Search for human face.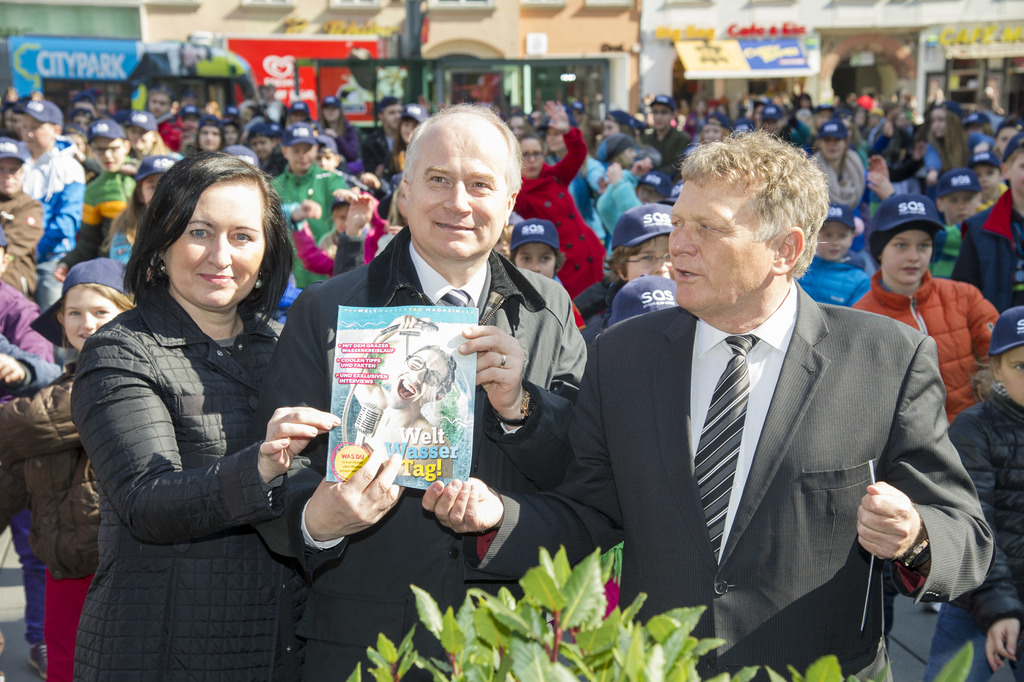
Found at box=[4, 109, 20, 131].
